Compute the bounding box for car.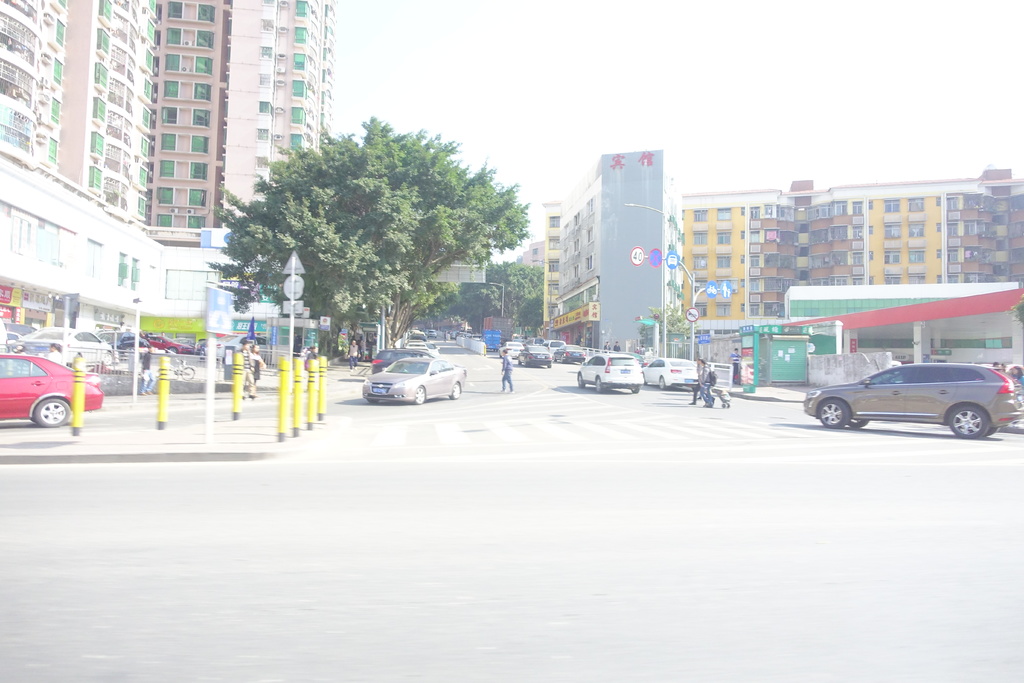
{"x1": 803, "y1": 350, "x2": 1017, "y2": 439}.
